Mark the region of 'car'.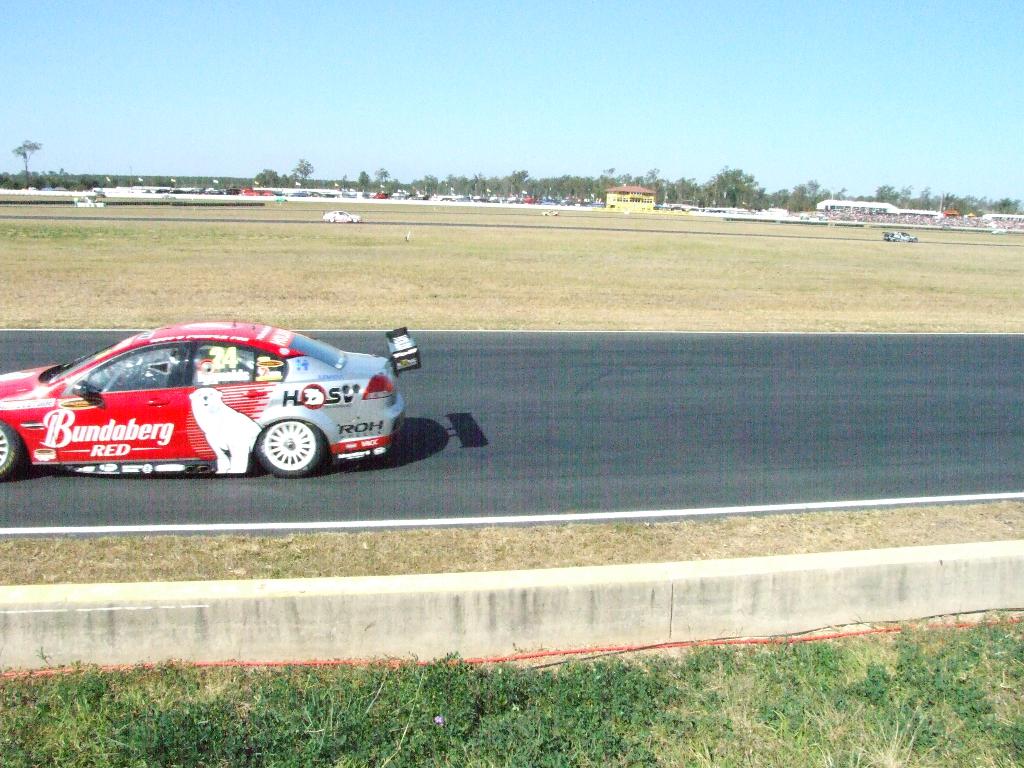
Region: [274, 194, 289, 202].
